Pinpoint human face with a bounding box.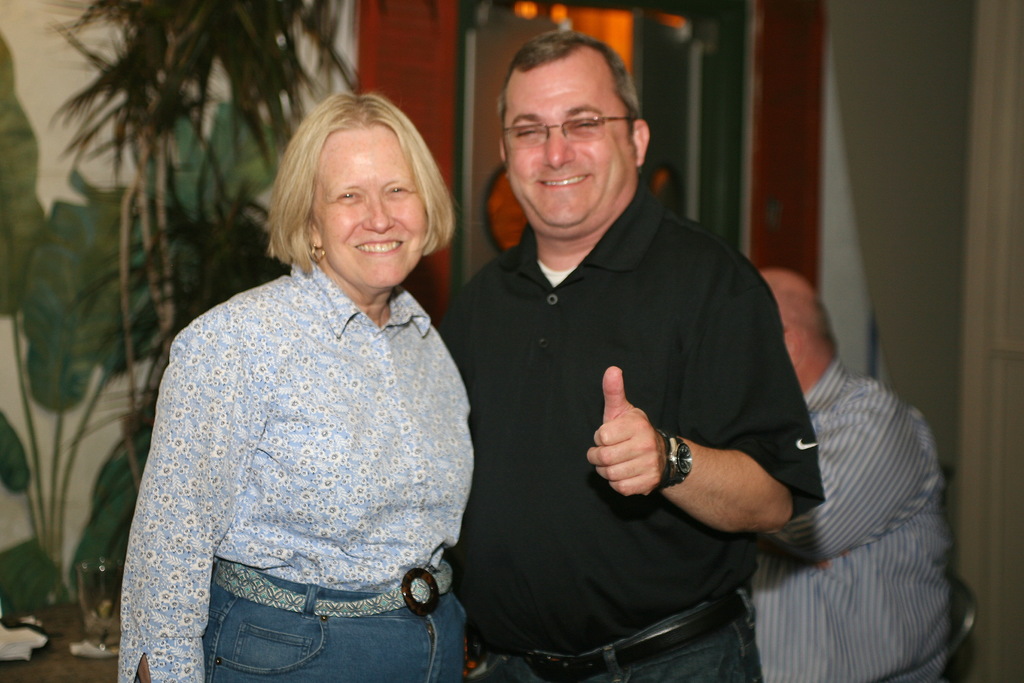
300 124 431 294.
